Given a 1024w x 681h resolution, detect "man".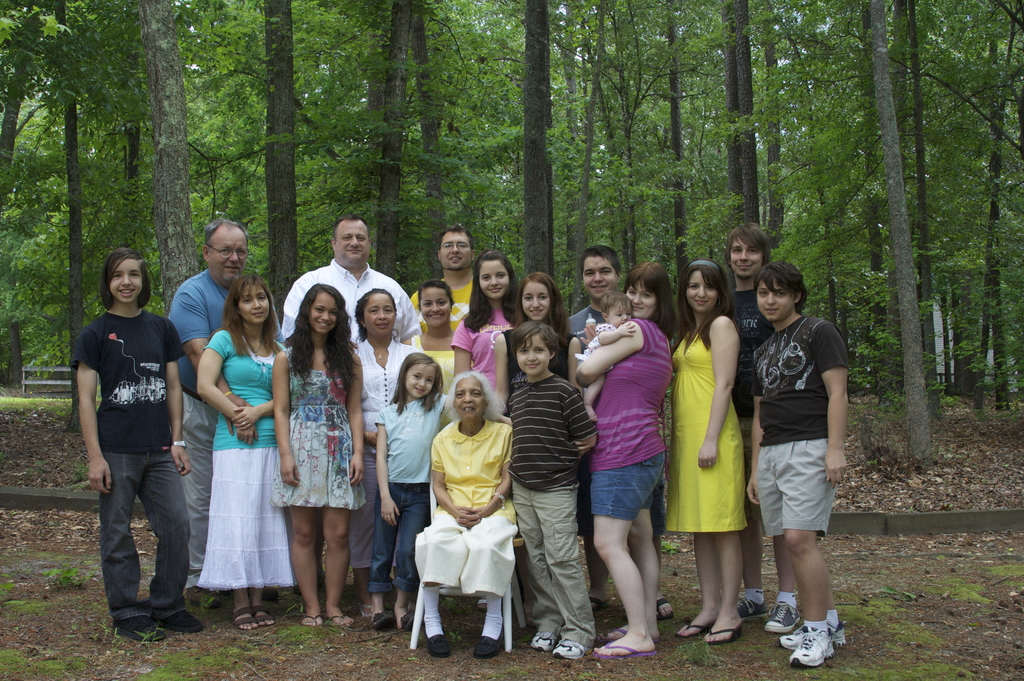
280:214:421:344.
